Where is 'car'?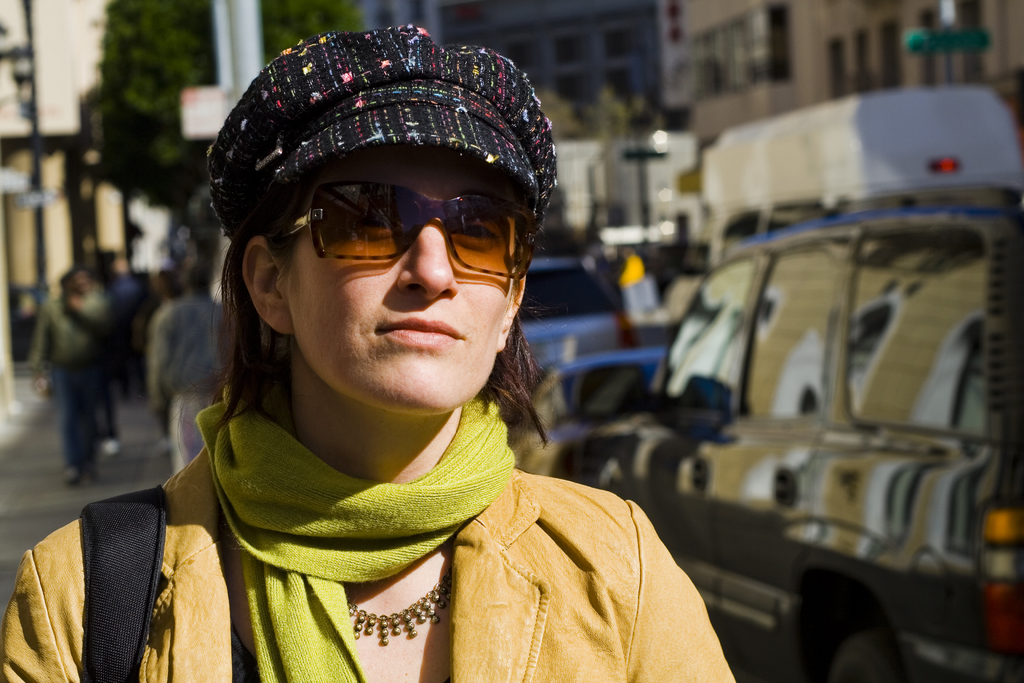
[x1=518, y1=251, x2=643, y2=379].
